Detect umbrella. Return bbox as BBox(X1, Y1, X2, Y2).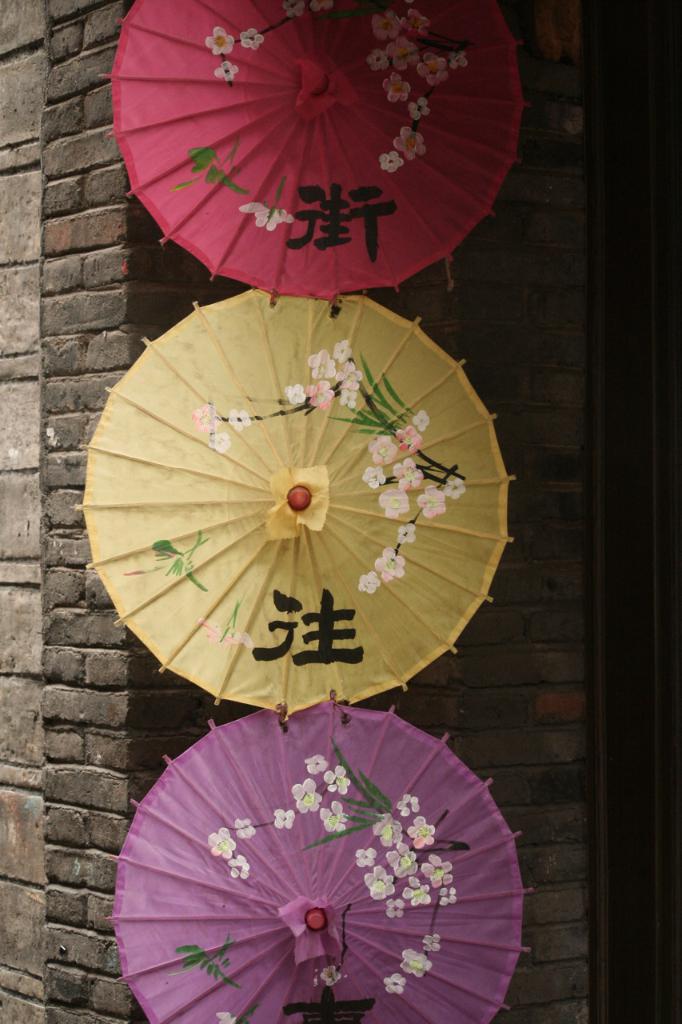
BBox(94, 8, 548, 292).
